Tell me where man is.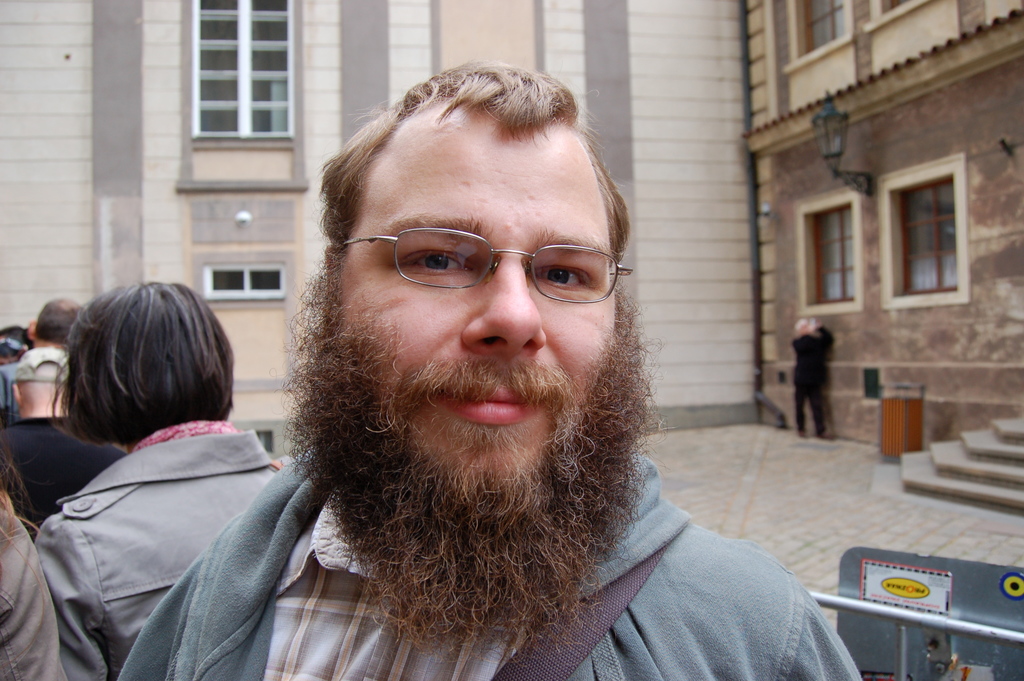
man is at {"left": 20, "top": 293, "right": 83, "bottom": 361}.
